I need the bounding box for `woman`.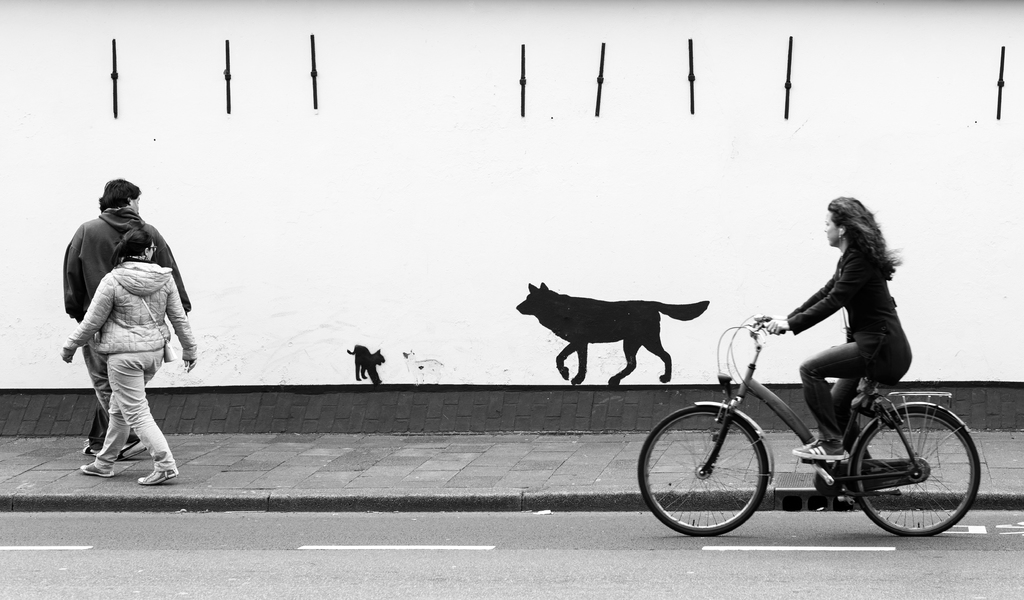
Here it is: <region>58, 229, 200, 487</region>.
